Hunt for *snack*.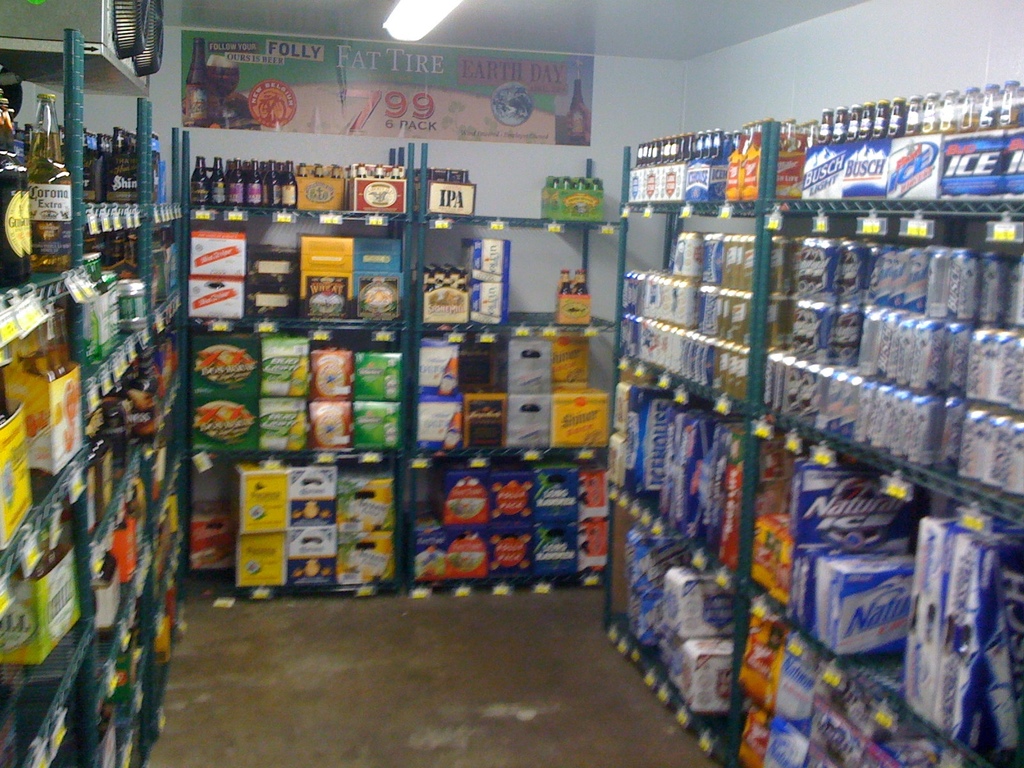
Hunted down at <box>810,127,986,211</box>.
